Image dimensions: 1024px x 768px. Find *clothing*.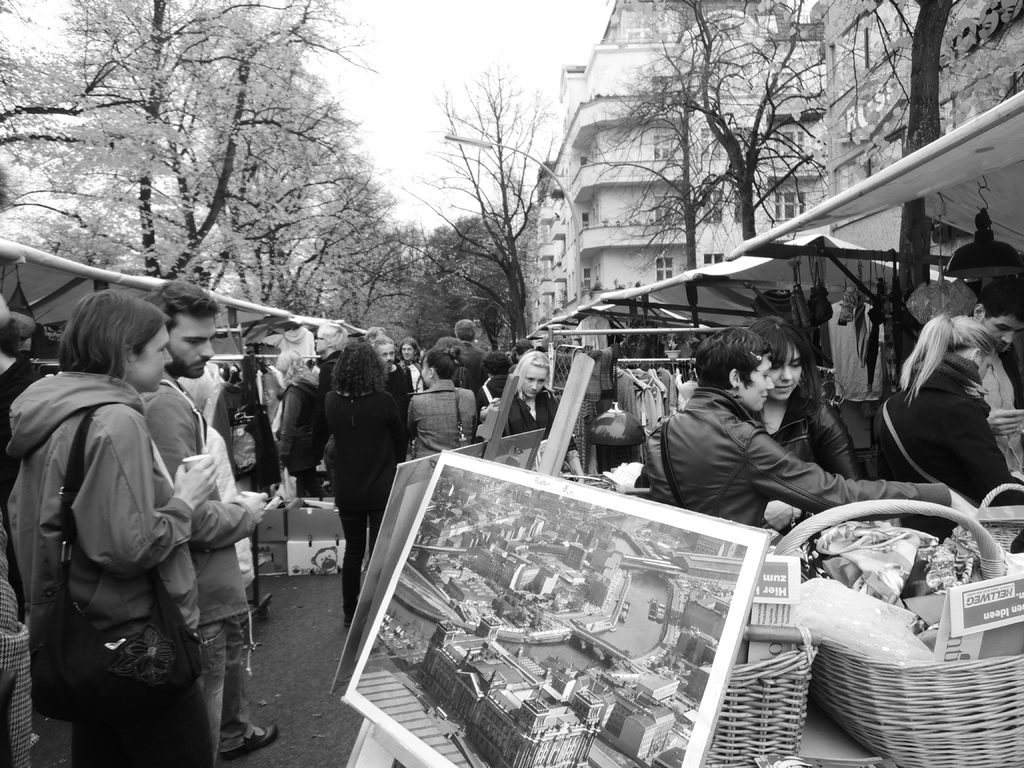
[644,386,952,527].
